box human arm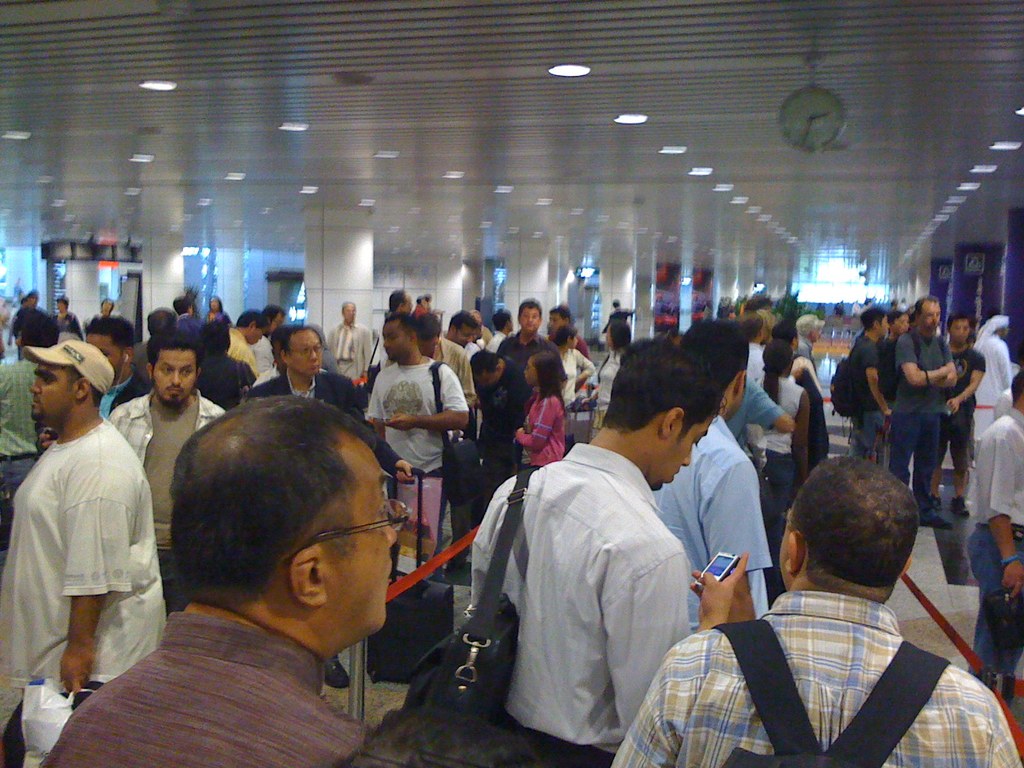
region(386, 362, 472, 436)
